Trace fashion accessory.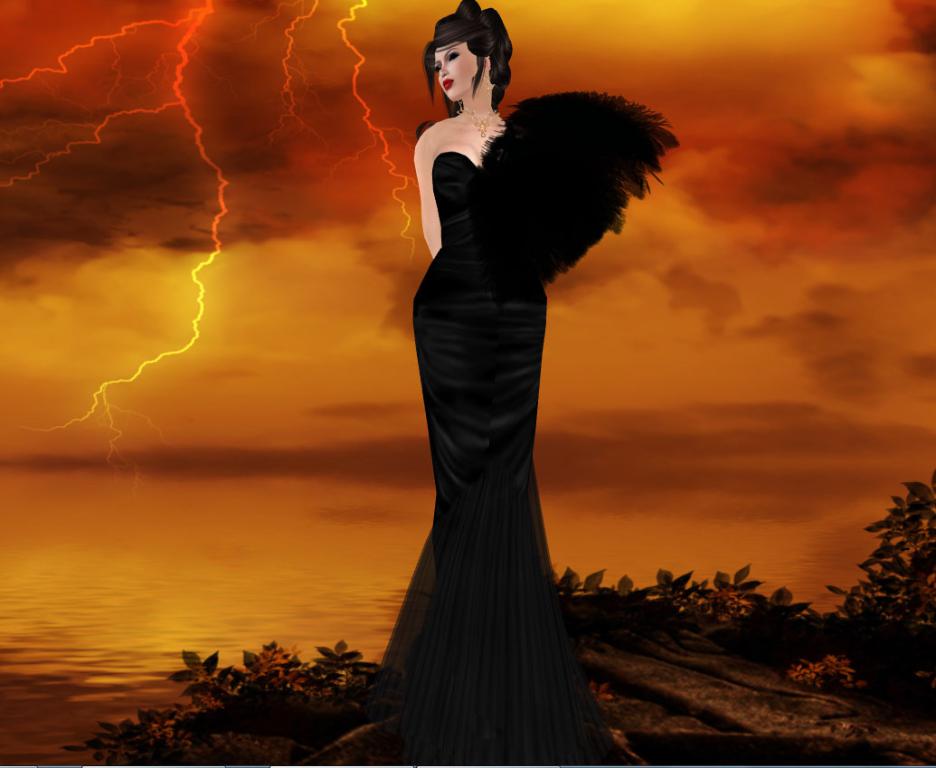
Traced to 454/106/498/137.
